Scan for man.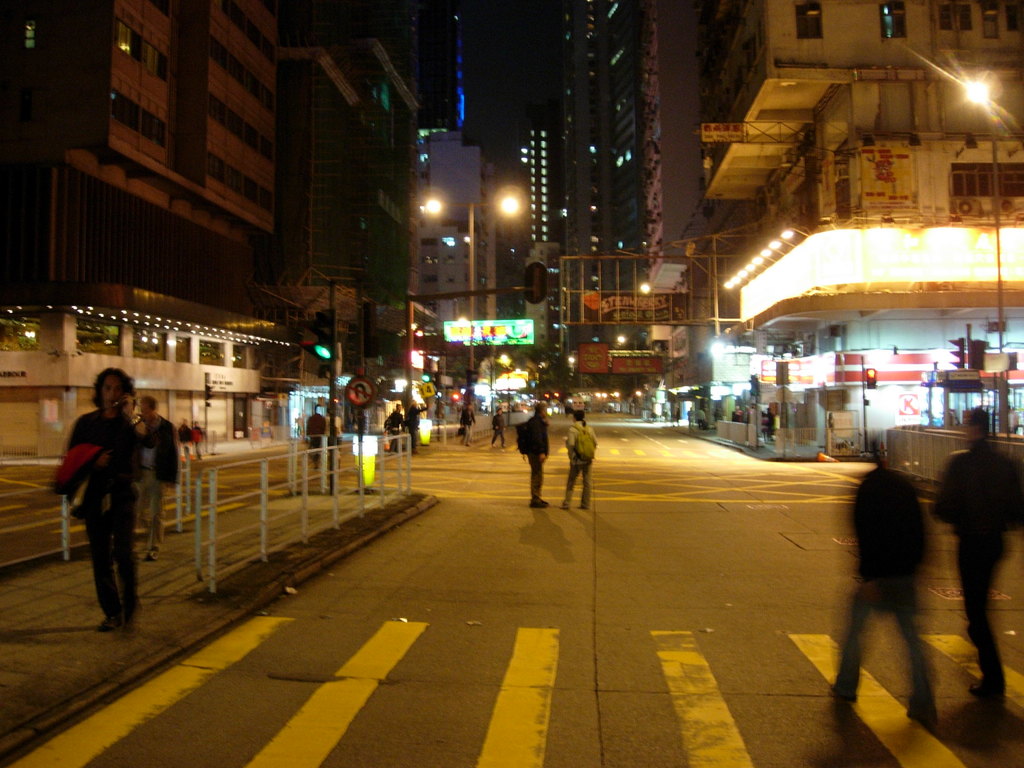
Scan result: <box>401,396,429,456</box>.
